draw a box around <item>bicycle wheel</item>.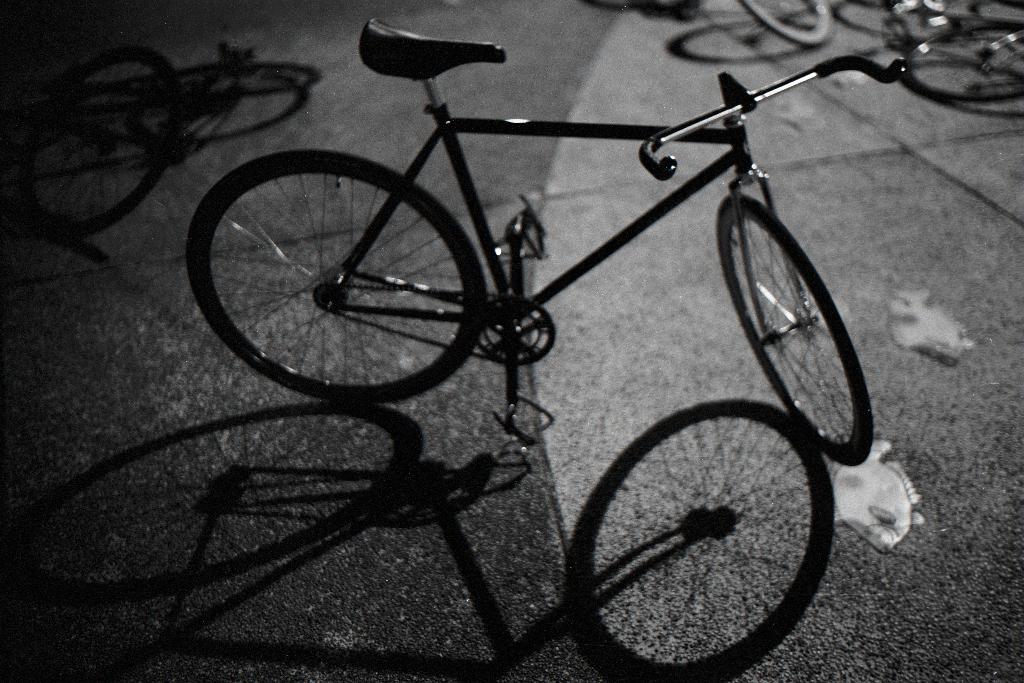
<region>904, 22, 1023, 97</region>.
